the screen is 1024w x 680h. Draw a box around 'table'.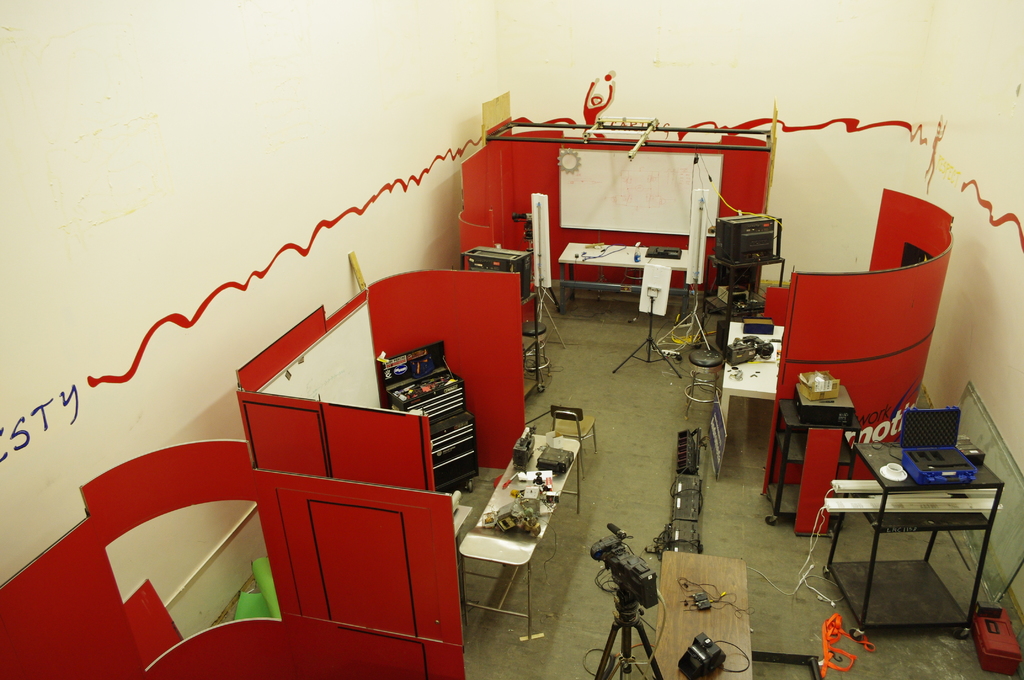
detection(561, 241, 688, 310).
